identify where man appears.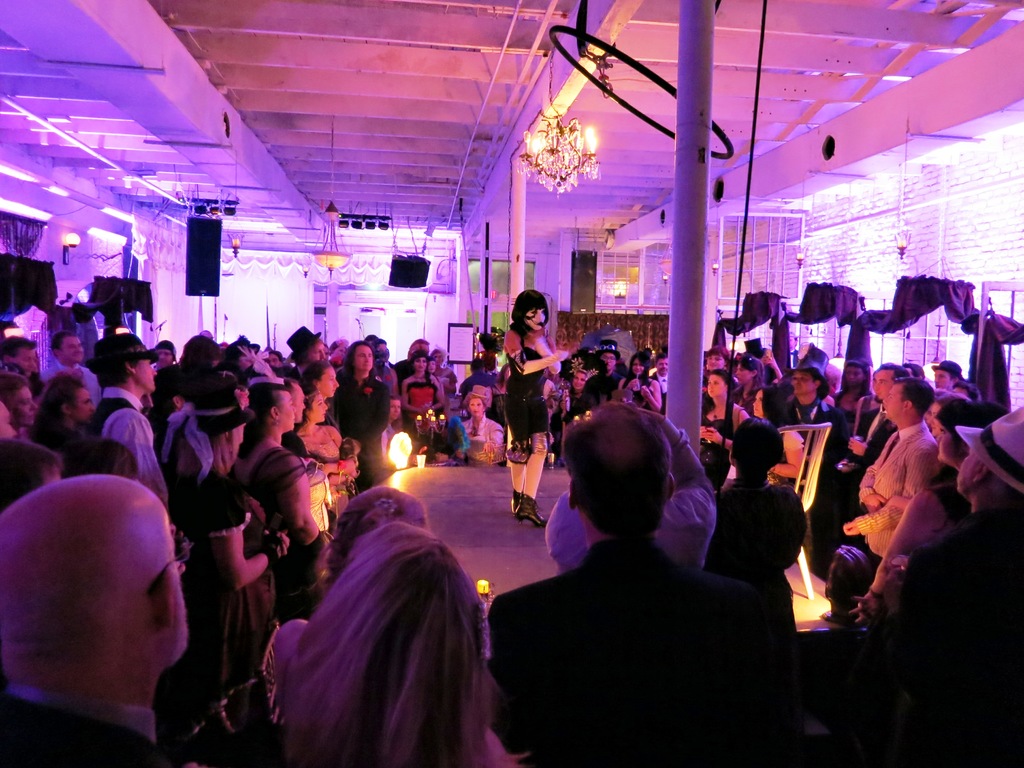
Appears at BBox(594, 339, 624, 382).
